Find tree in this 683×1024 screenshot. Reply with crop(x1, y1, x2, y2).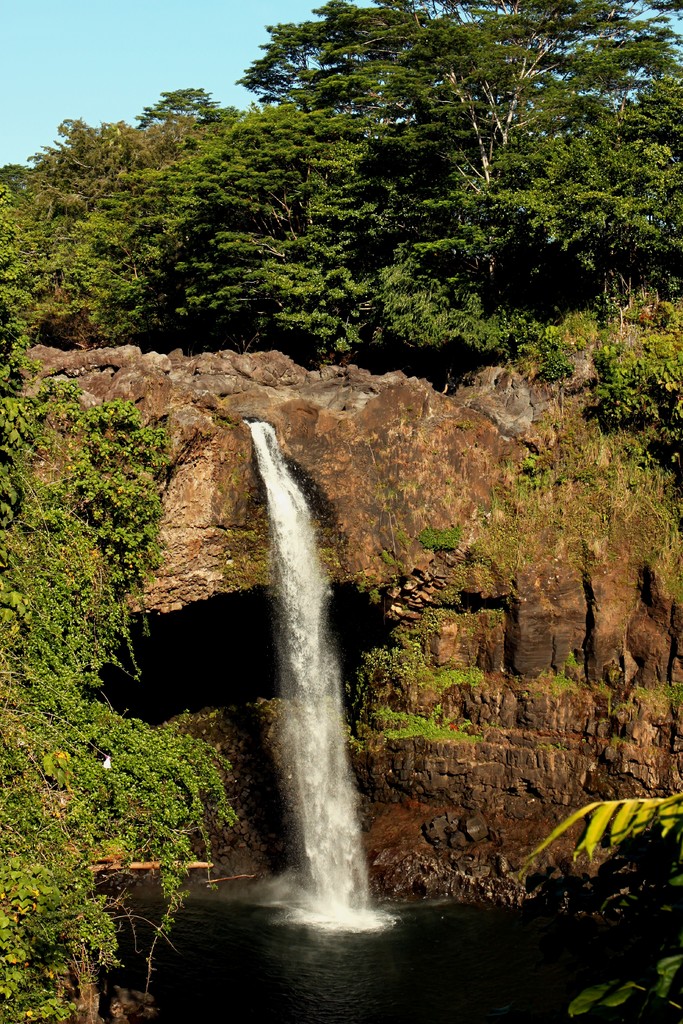
crop(0, 179, 57, 392).
